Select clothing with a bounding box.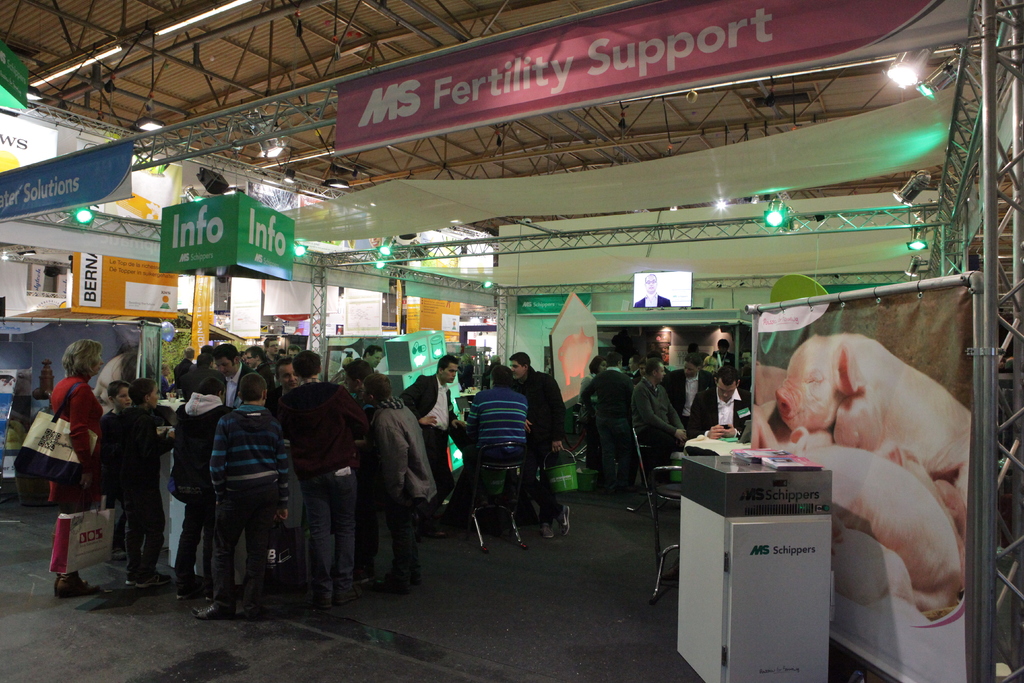
<bbox>47, 372, 110, 573</bbox>.
